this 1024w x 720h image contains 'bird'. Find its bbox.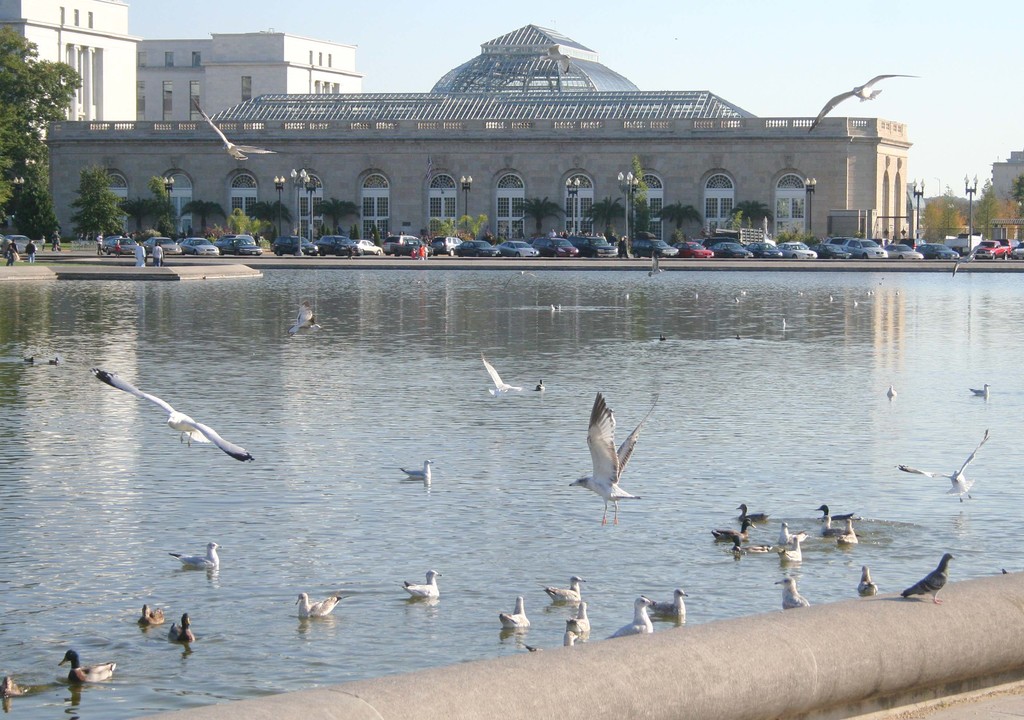
[x1=774, y1=536, x2=807, y2=565].
